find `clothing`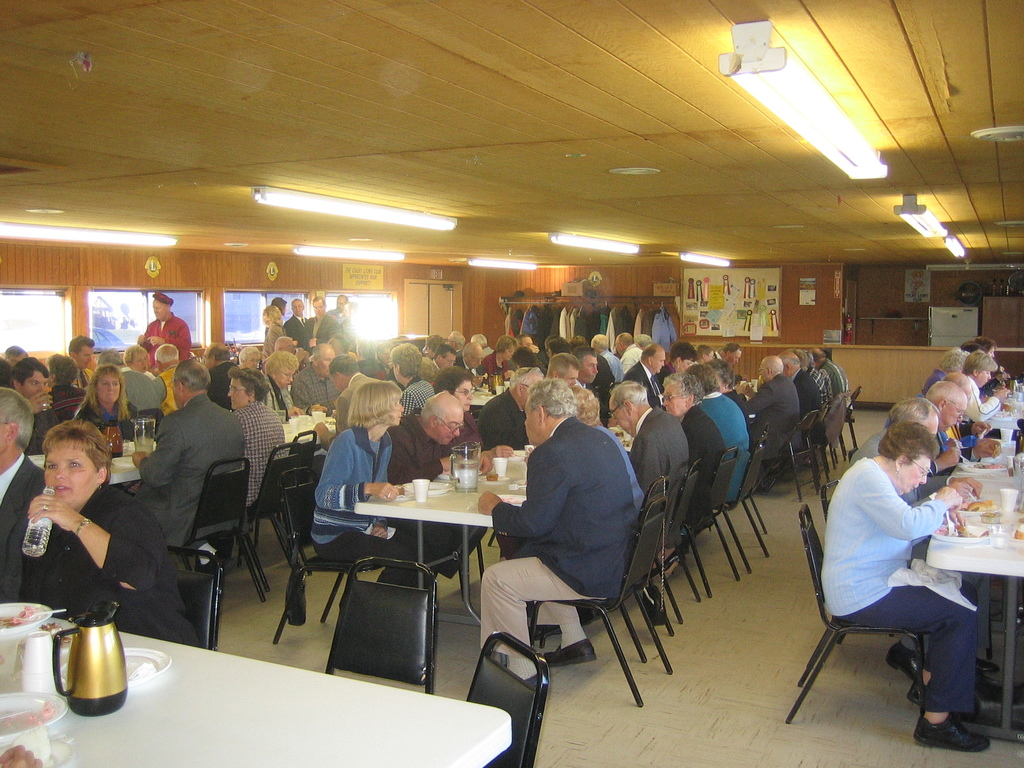
Rect(42, 378, 90, 410)
